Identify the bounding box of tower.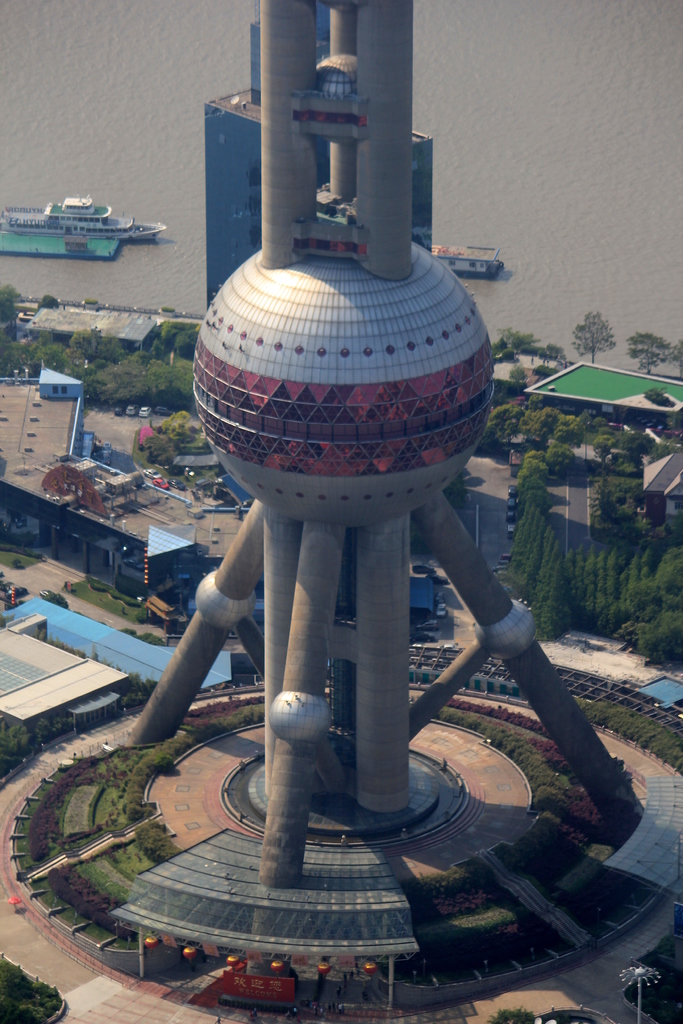
206/3/442/295.
